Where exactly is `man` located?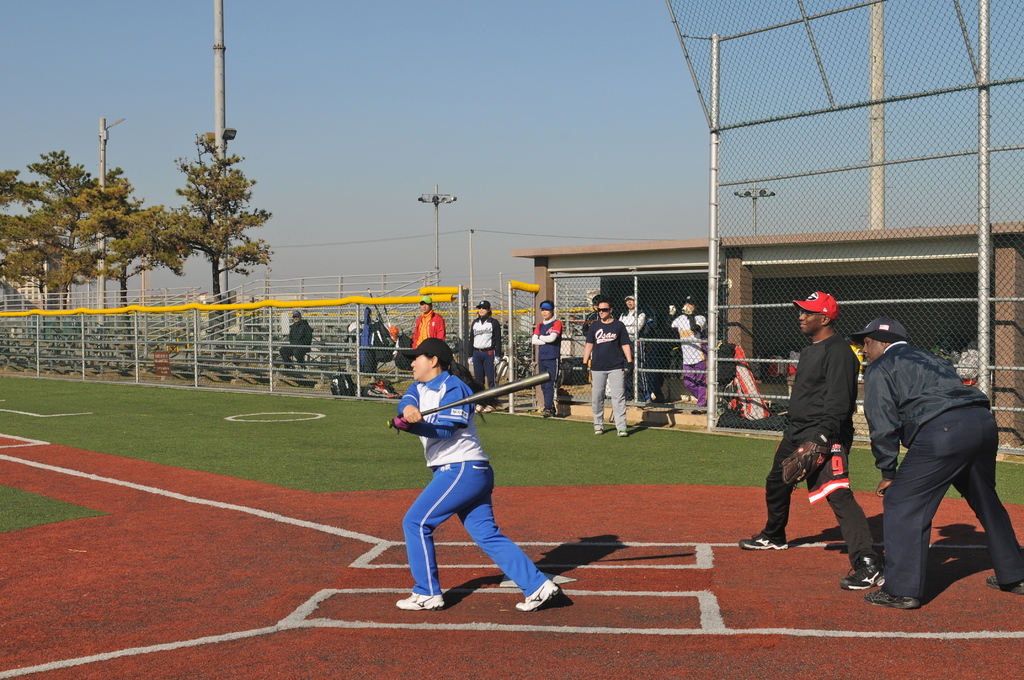
Its bounding box is detection(566, 285, 628, 446).
